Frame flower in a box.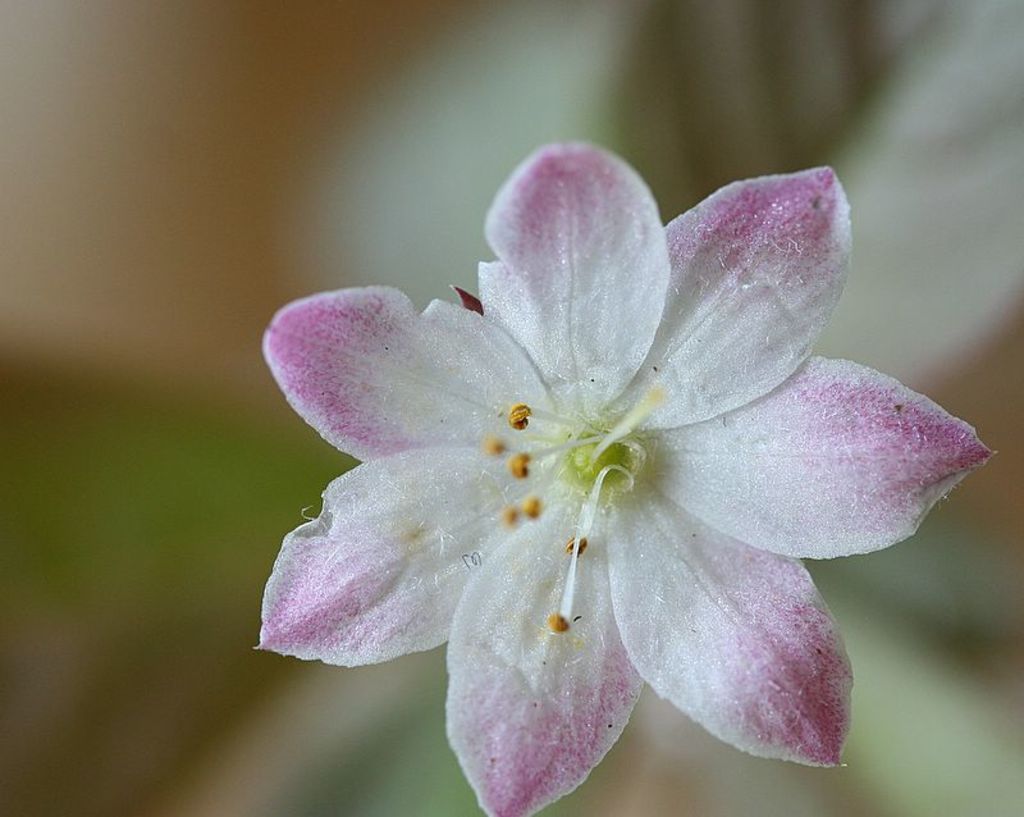
(250, 131, 968, 784).
